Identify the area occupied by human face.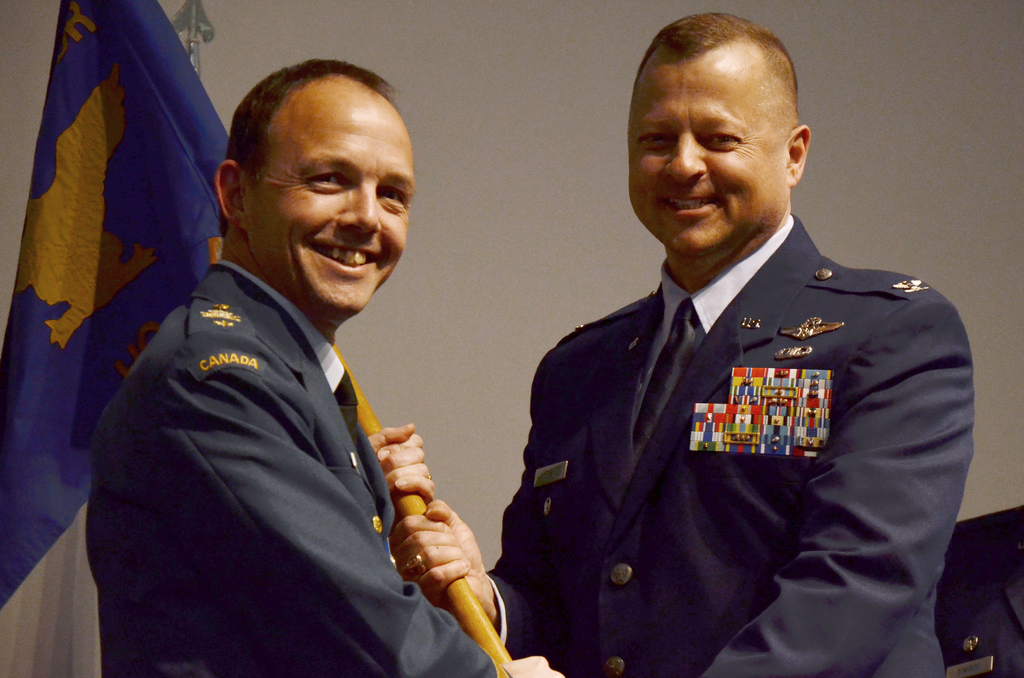
Area: x1=626 y1=51 x2=787 y2=254.
